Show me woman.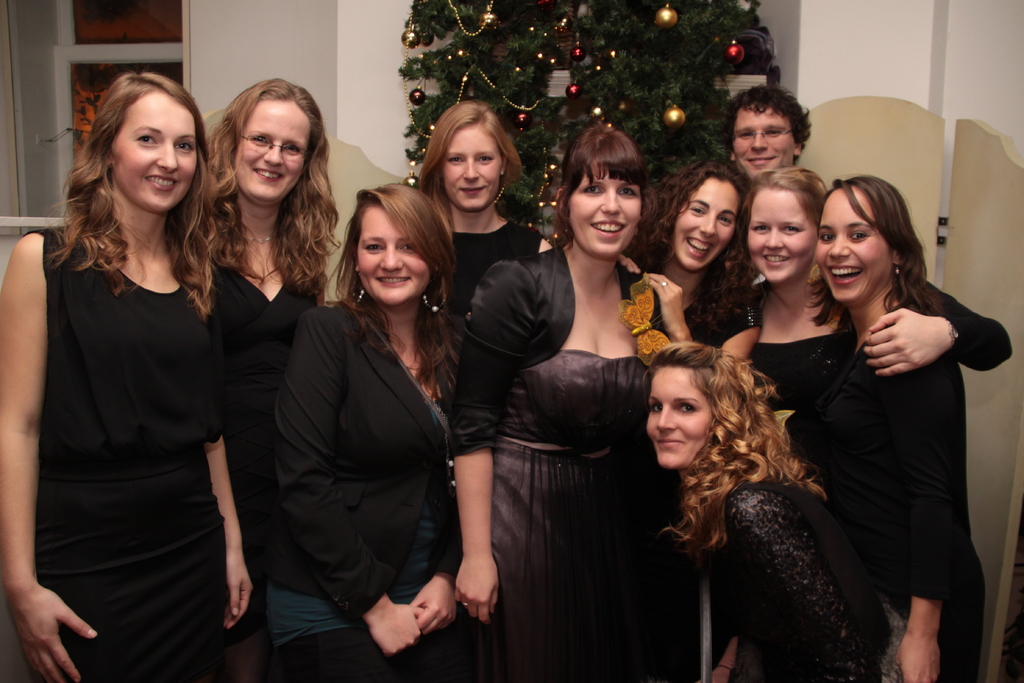
woman is here: Rect(413, 97, 559, 338).
